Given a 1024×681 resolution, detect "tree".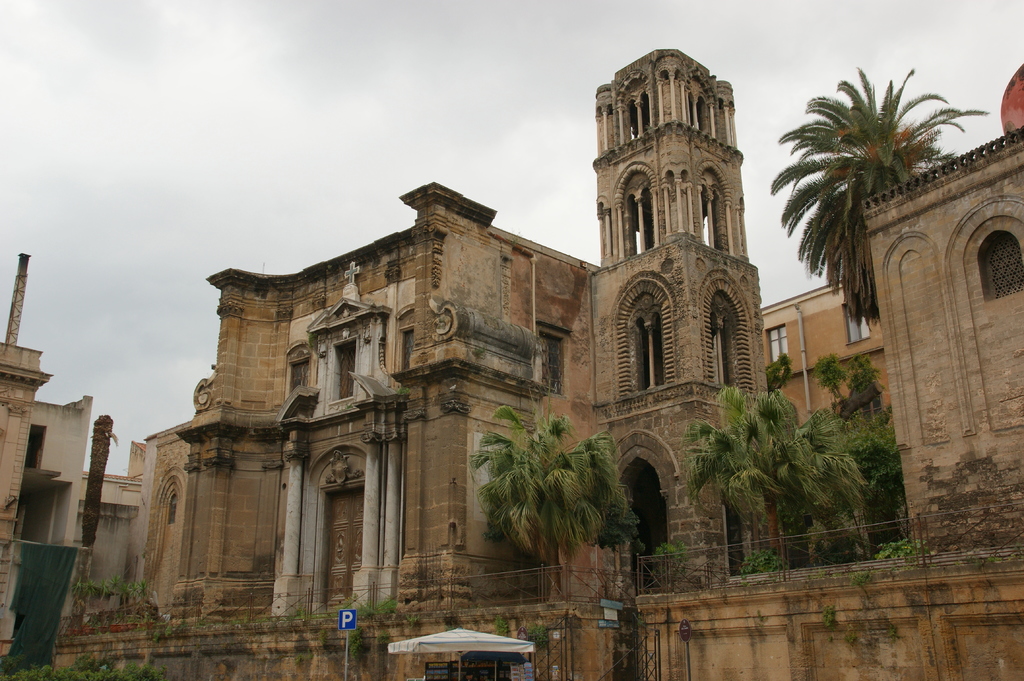
<region>685, 385, 874, 589</region>.
